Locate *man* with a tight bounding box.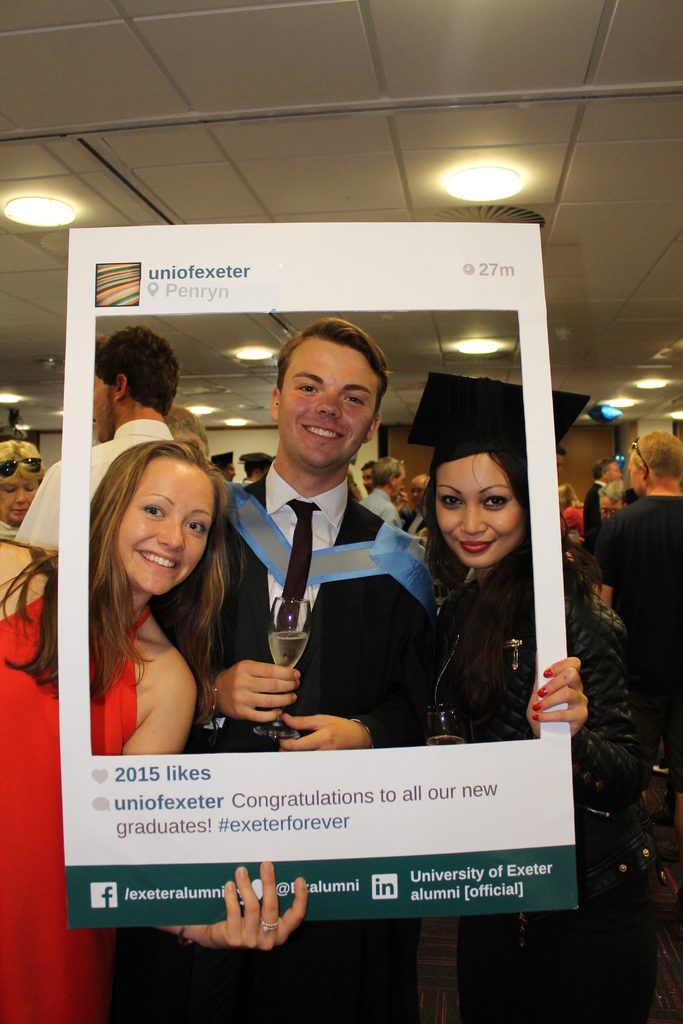
<bbox>588, 430, 682, 836</bbox>.
